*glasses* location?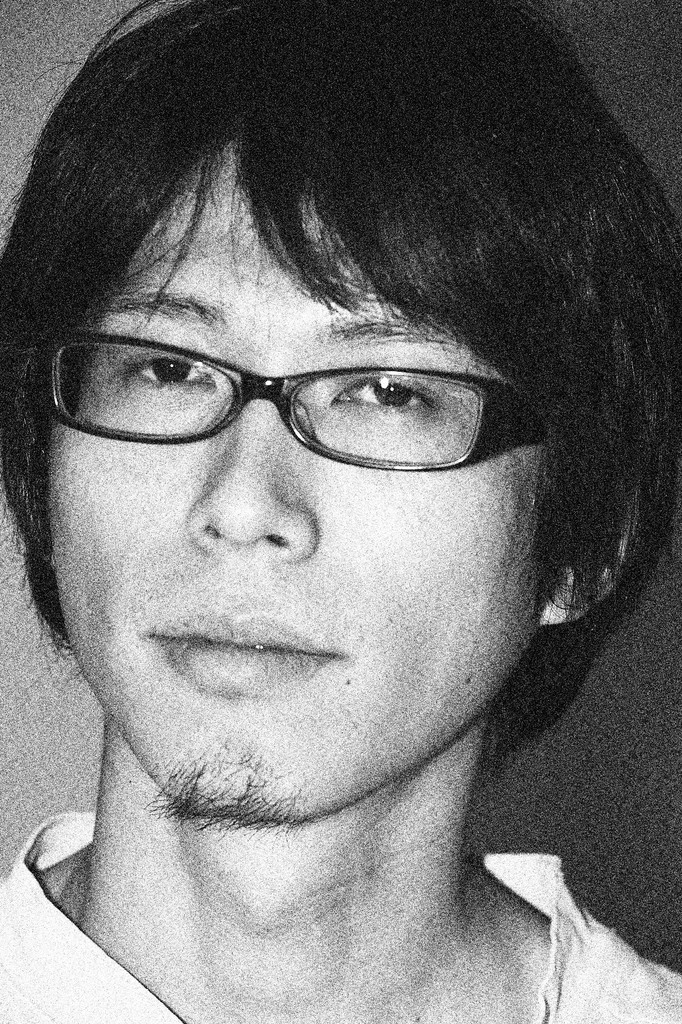
box(36, 326, 596, 477)
